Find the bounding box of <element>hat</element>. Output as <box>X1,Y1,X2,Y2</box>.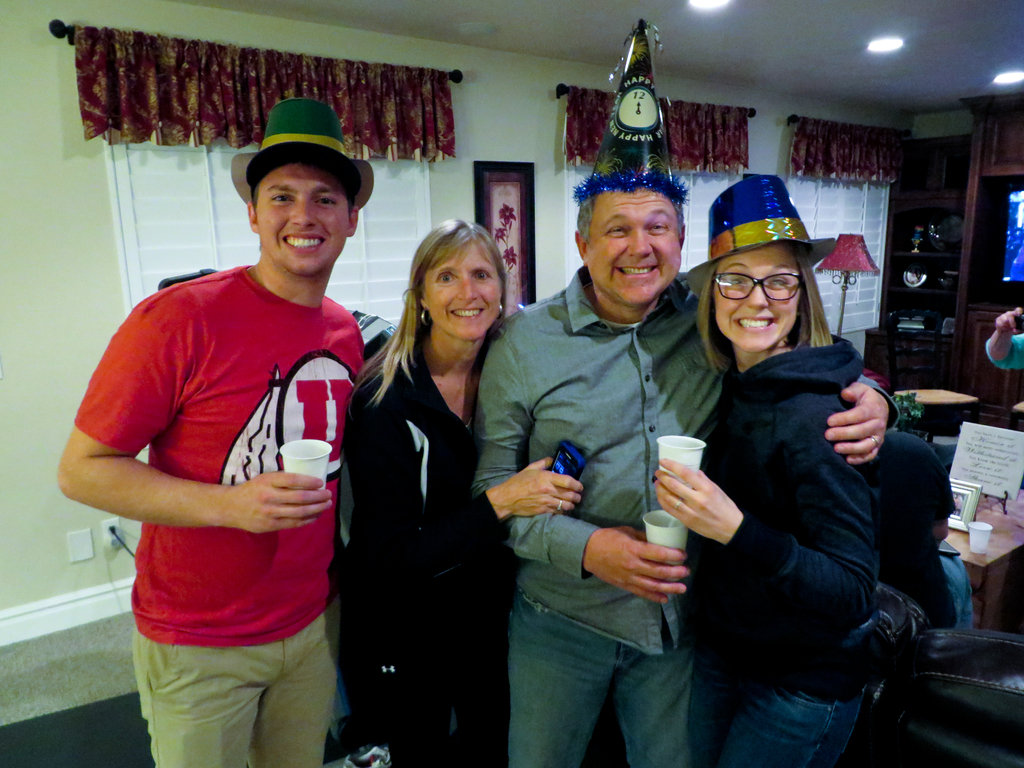
<box>683,178,836,297</box>.
